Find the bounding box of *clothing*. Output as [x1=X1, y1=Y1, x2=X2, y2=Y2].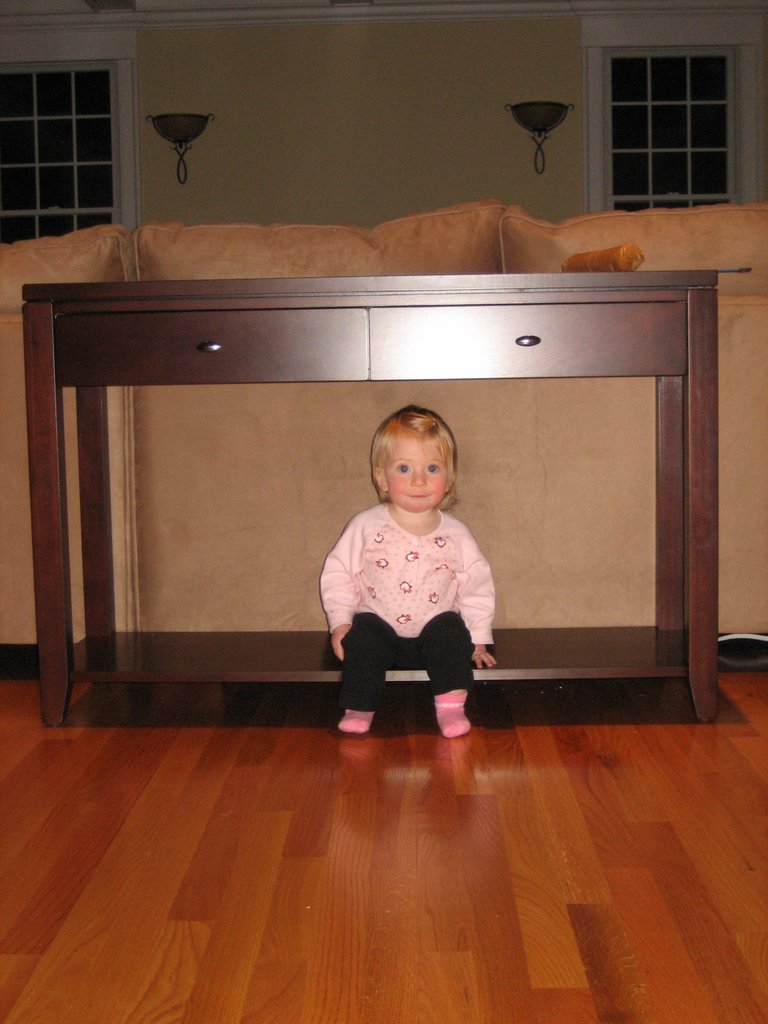
[x1=326, y1=494, x2=498, y2=714].
